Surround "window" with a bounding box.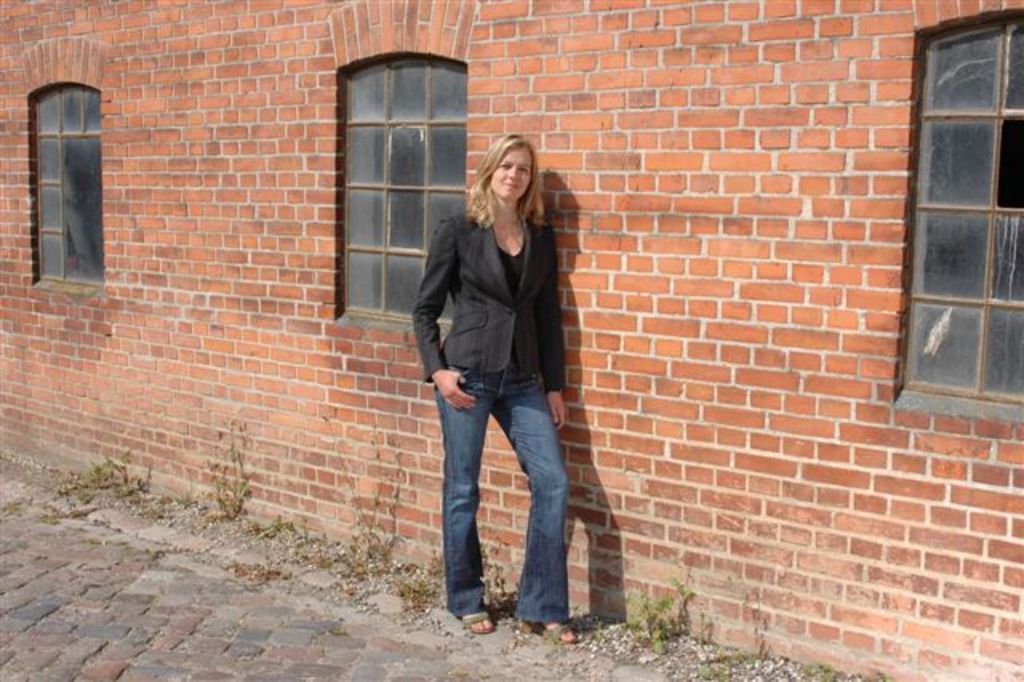
(901,0,1018,424).
